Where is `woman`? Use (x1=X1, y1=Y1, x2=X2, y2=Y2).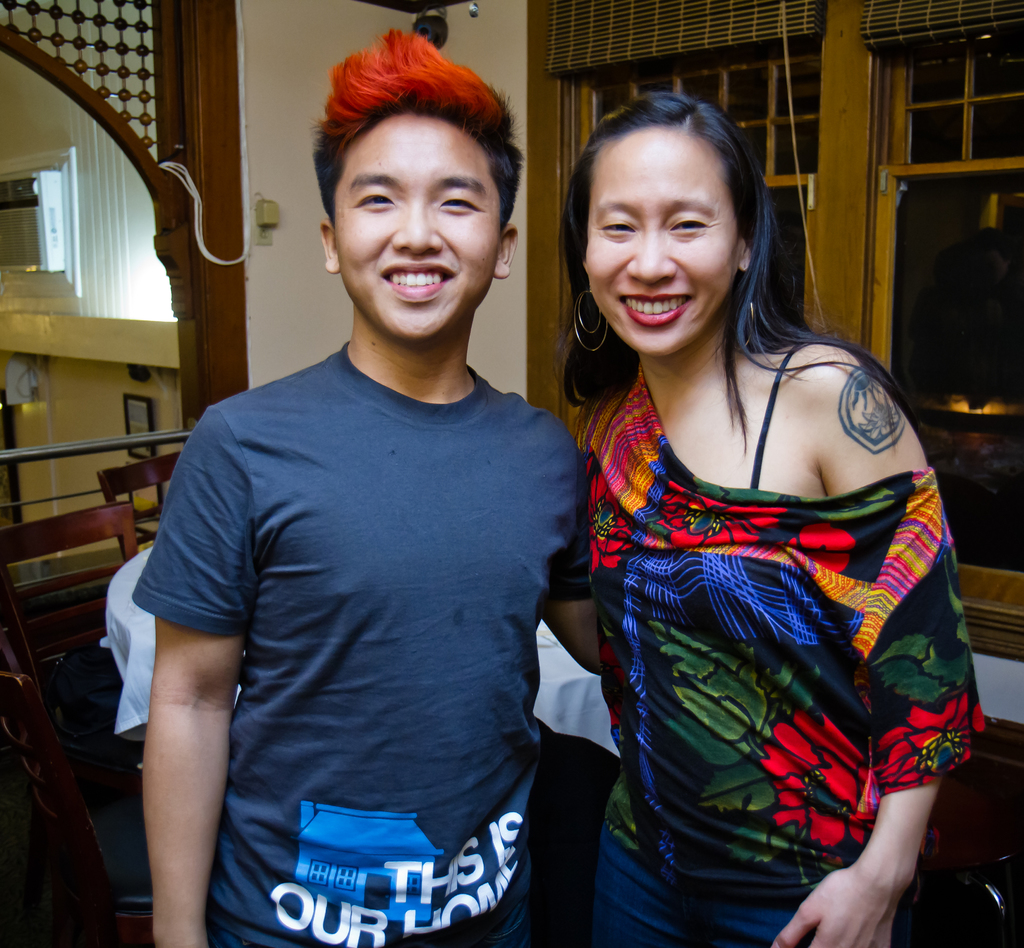
(x1=535, y1=77, x2=986, y2=938).
